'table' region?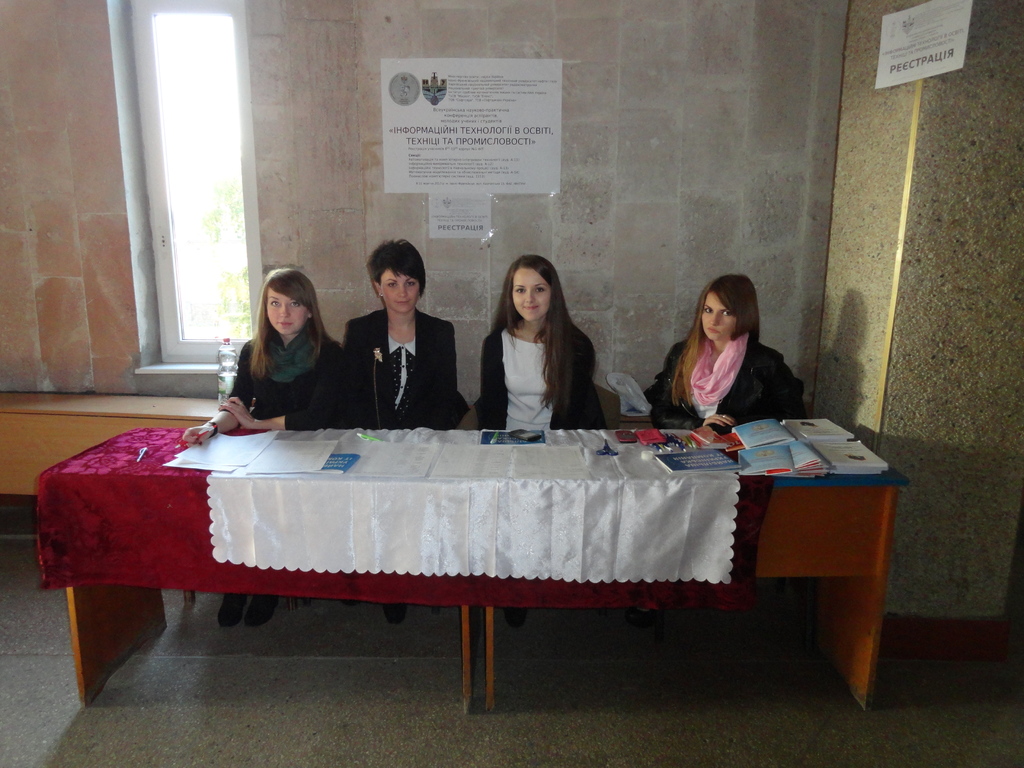
rect(35, 424, 913, 716)
